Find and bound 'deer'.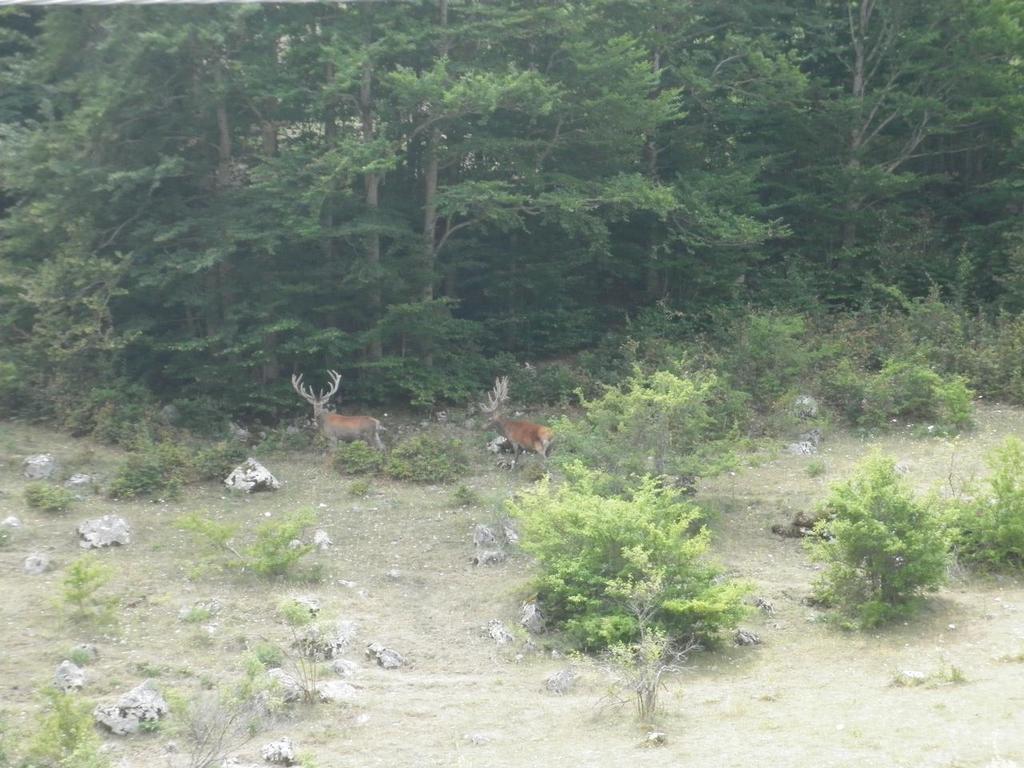
Bound: <bbox>481, 376, 561, 464</bbox>.
